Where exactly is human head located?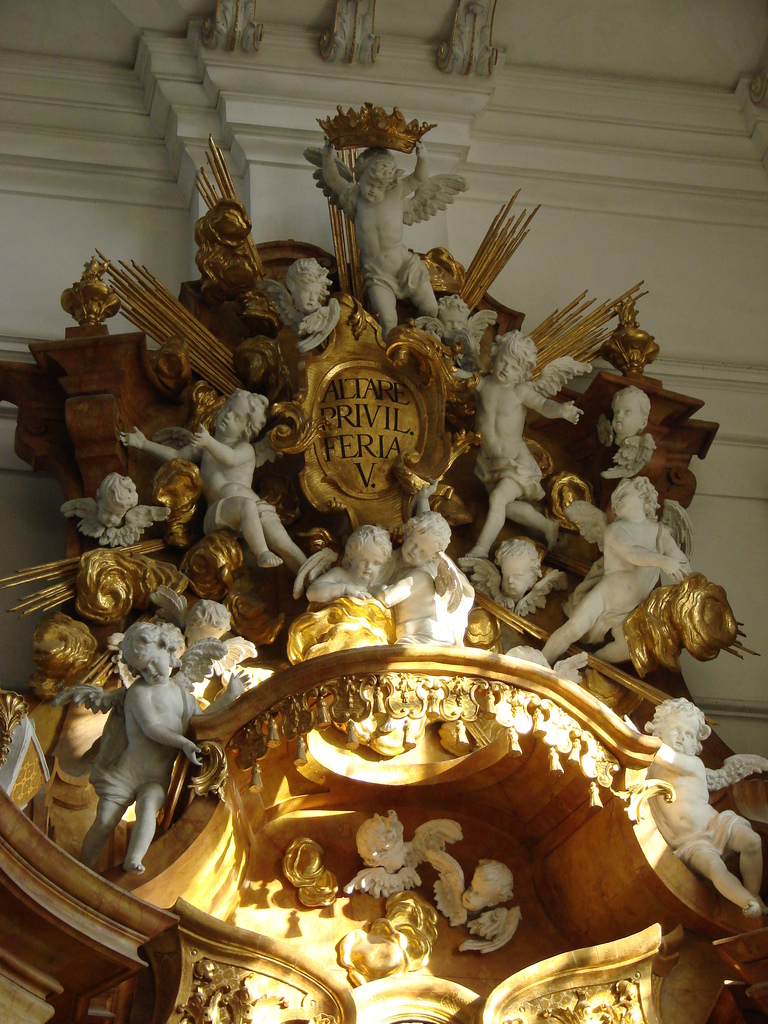
Its bounding box is {"x1": 355, "y1": 815, "x2": 410, "y2": 870}.
